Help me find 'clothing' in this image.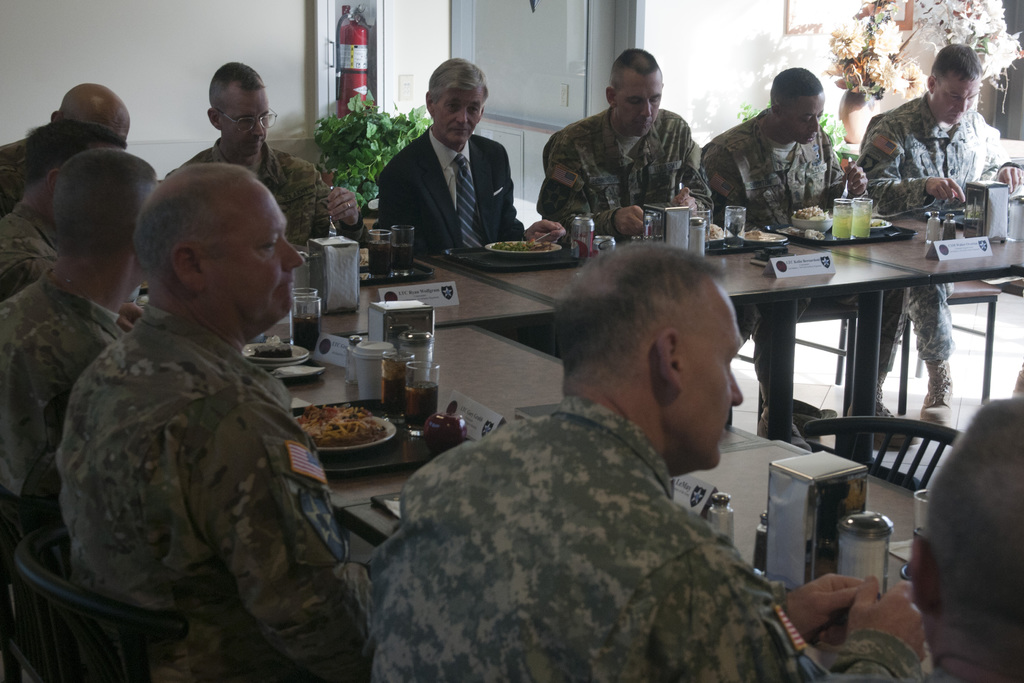
Found it: locate(378, 124, 524, 251).
